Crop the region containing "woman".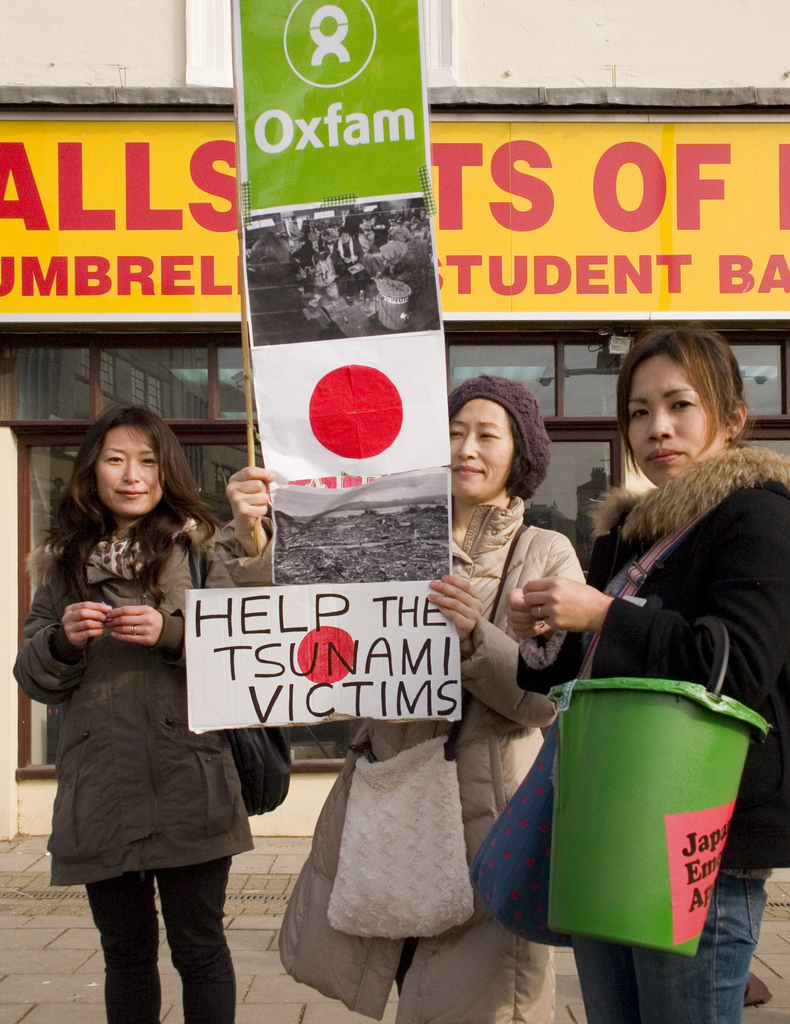
Crop region: (x1=499, y1=313, x2=789, y2=1023).
